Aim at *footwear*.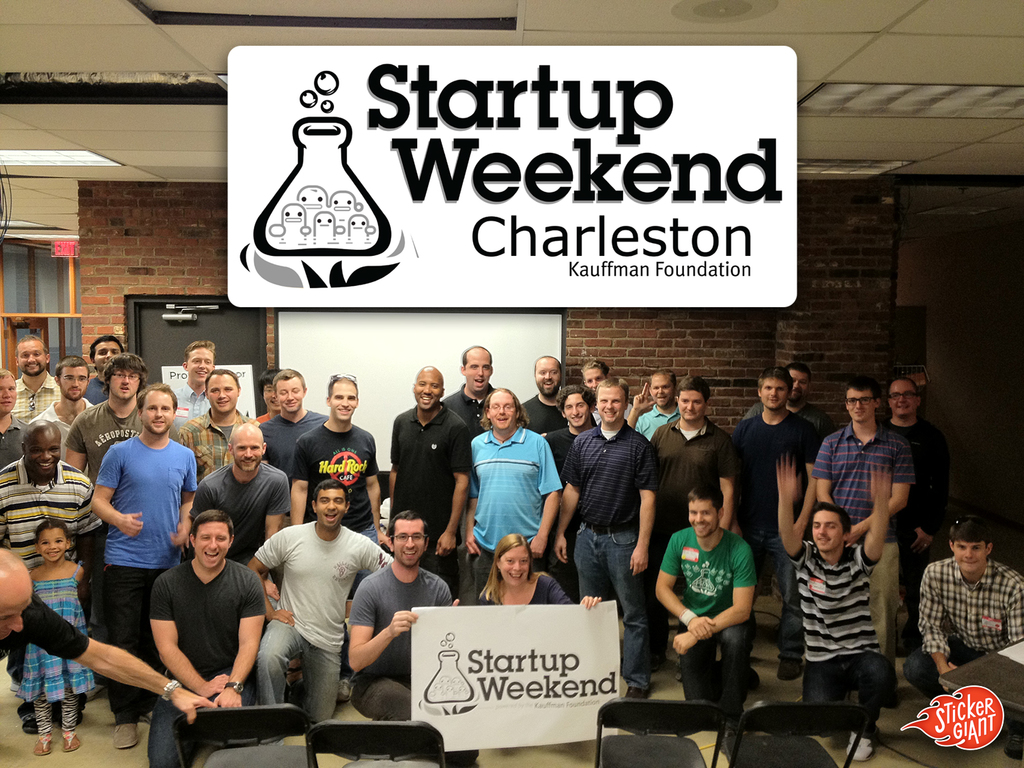
Aimed at 337:675:355:703.
